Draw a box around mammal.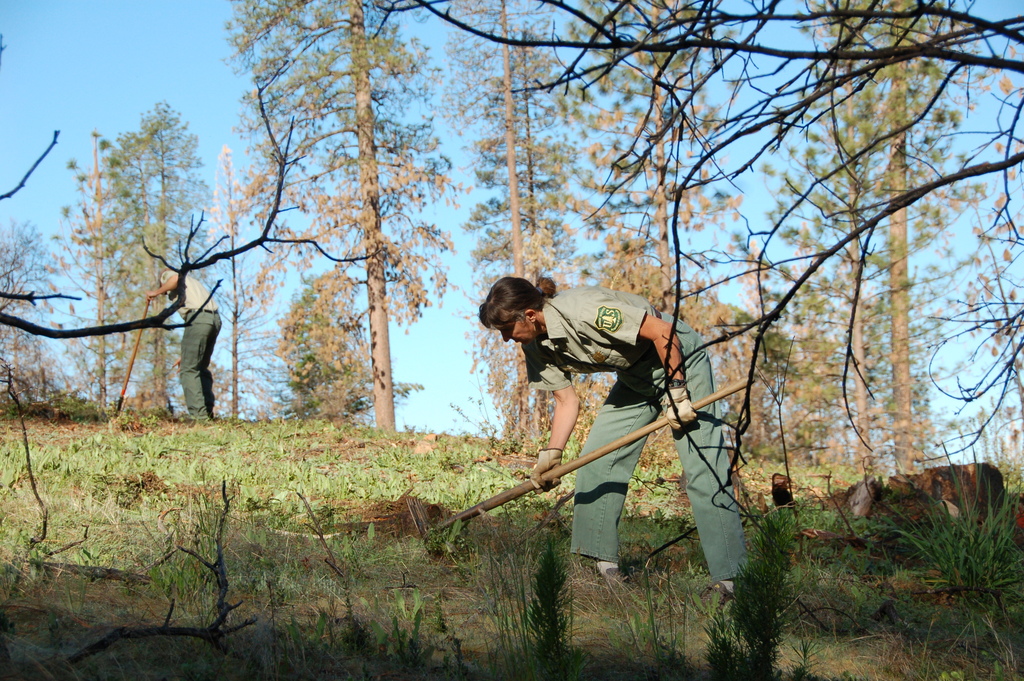
crop(467, 290, 730, 568).
